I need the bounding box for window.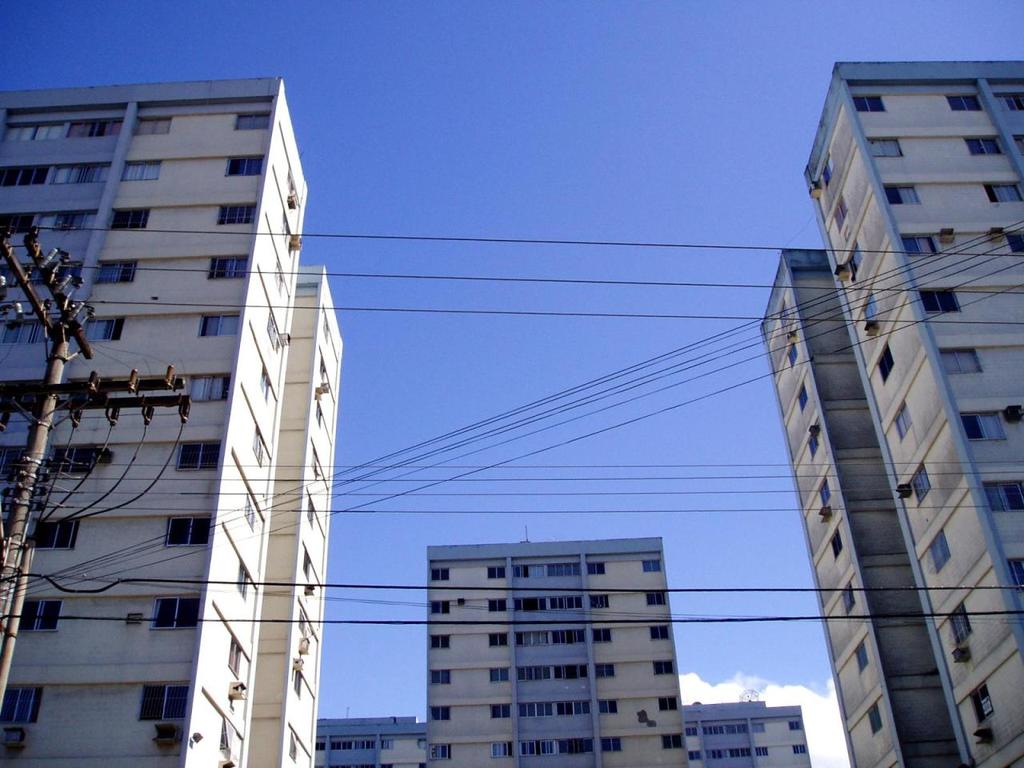
Here it is: <box>191,372,227,408</box>.
